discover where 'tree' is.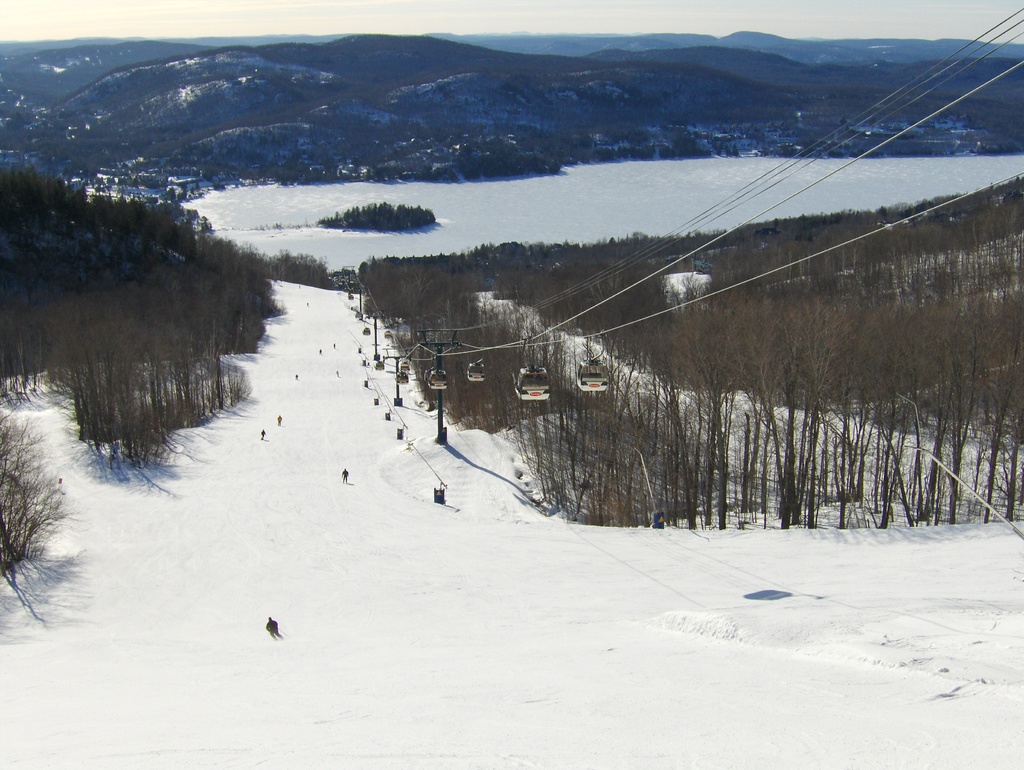
Discovered at bbox=(430, 211, 1023, 307).
